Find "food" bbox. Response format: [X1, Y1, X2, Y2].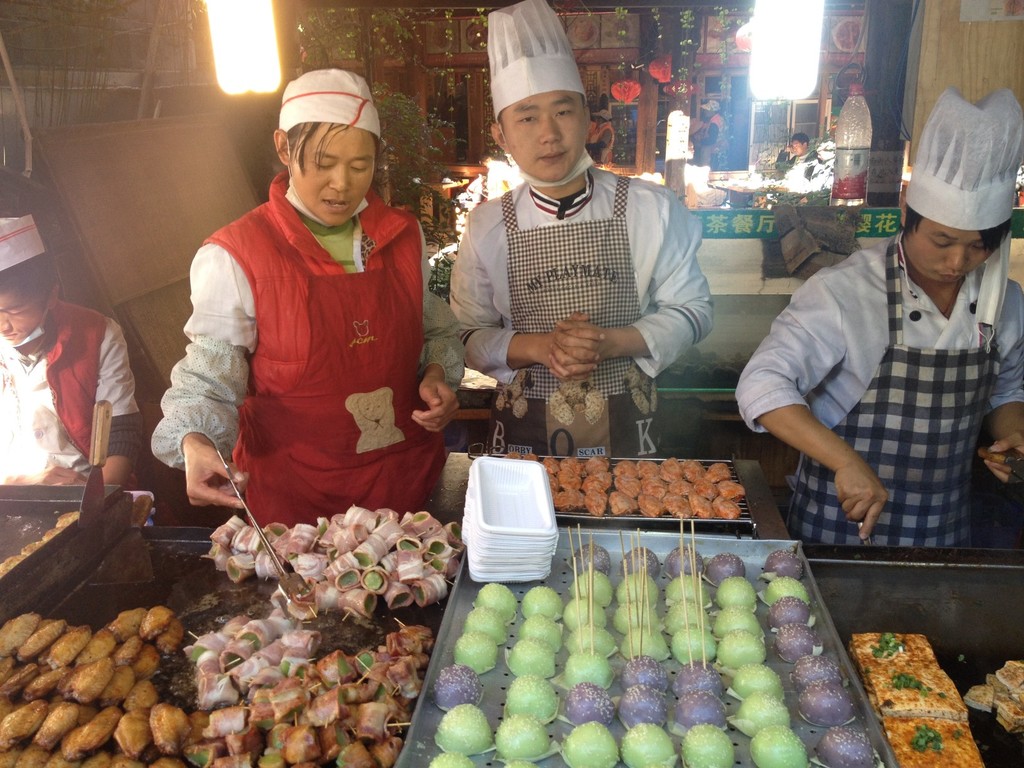
[774, 620, 822, 661].
